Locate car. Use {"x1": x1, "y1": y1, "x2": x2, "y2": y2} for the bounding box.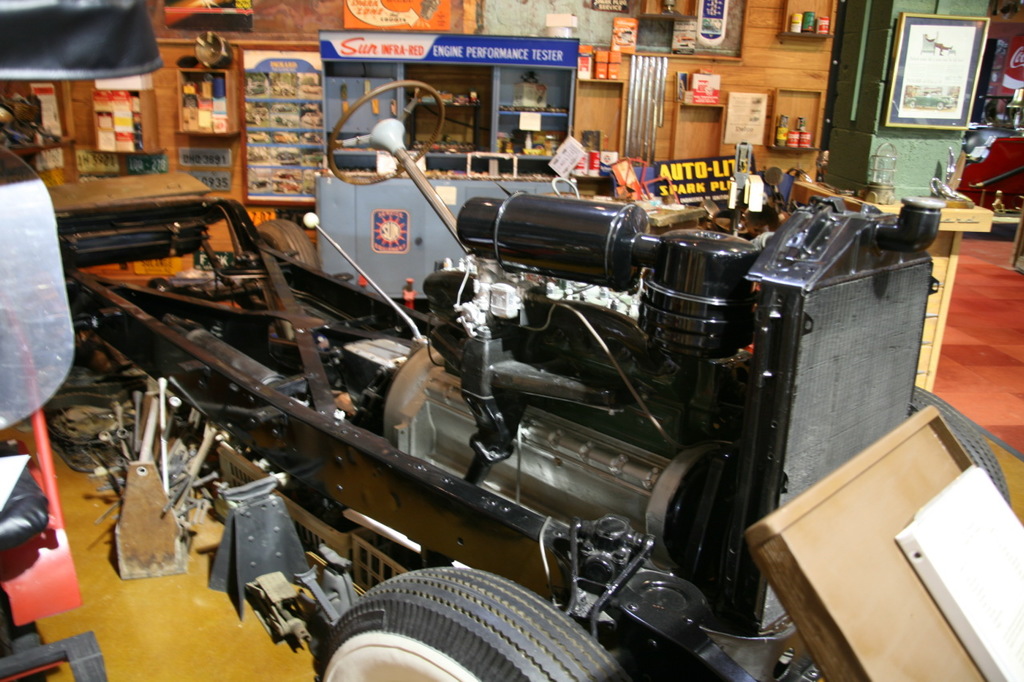
{"x1": 0, "y1": 0, "x2": 166, "y2": 681}.
